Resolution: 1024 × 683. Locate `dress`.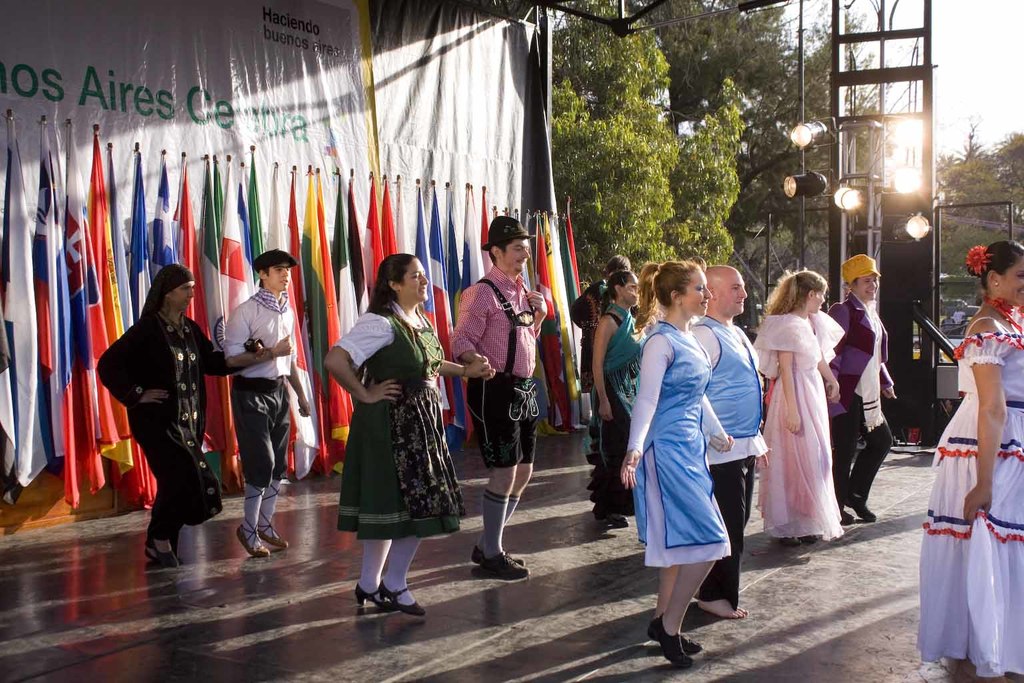
detection(629, 320, 729, 567).
